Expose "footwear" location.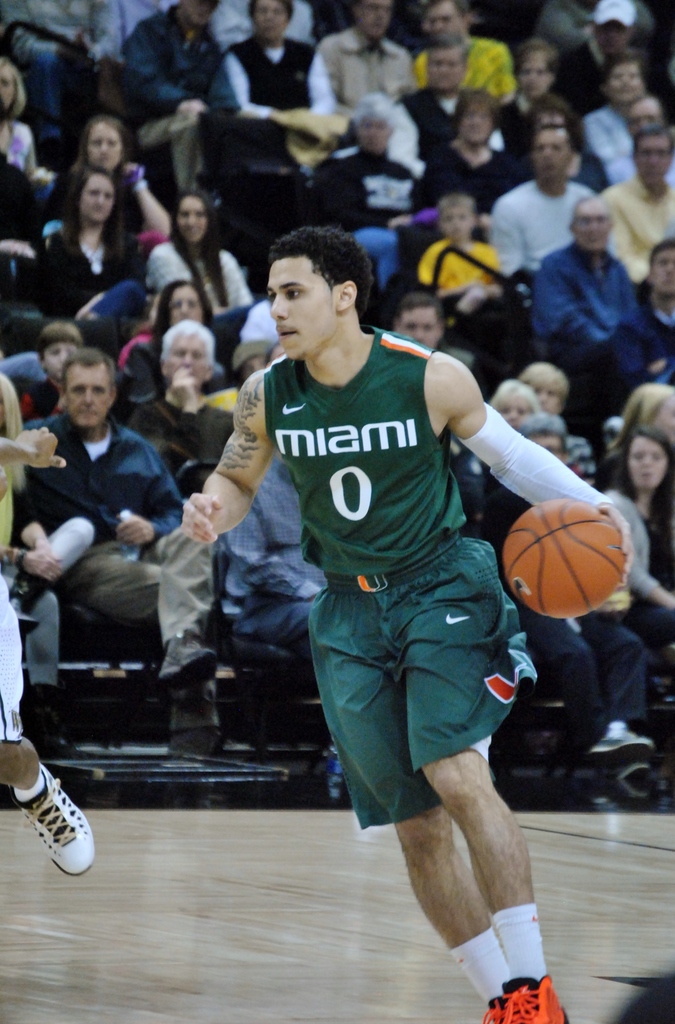
Exposed at [13, 754, 98, 876].
